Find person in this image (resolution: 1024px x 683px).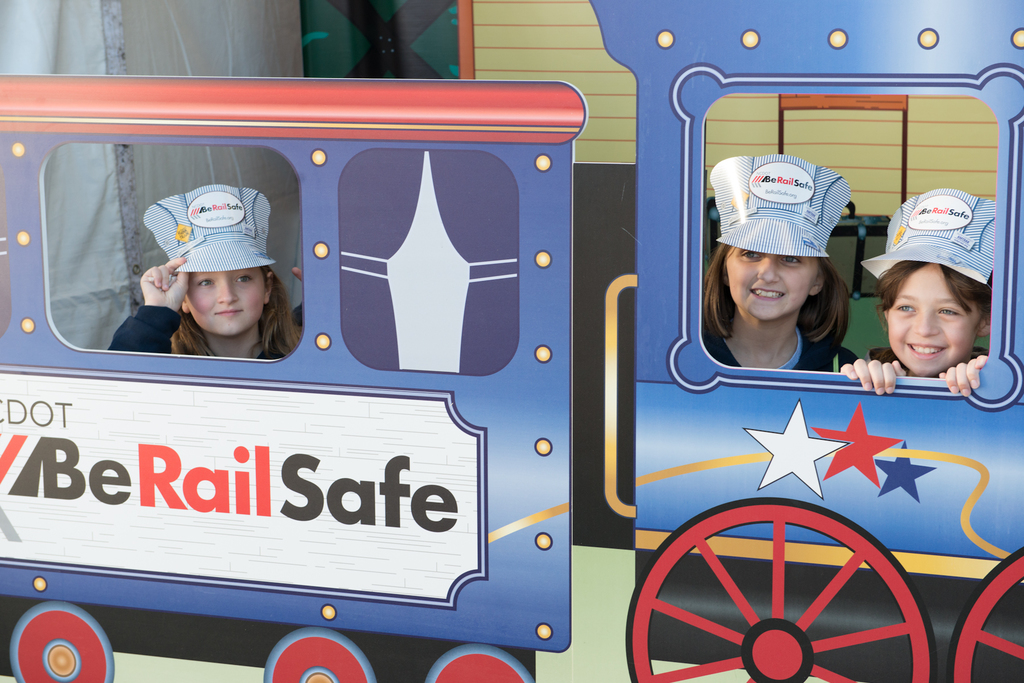
left=695, top=149, right=858, bottom=377.
